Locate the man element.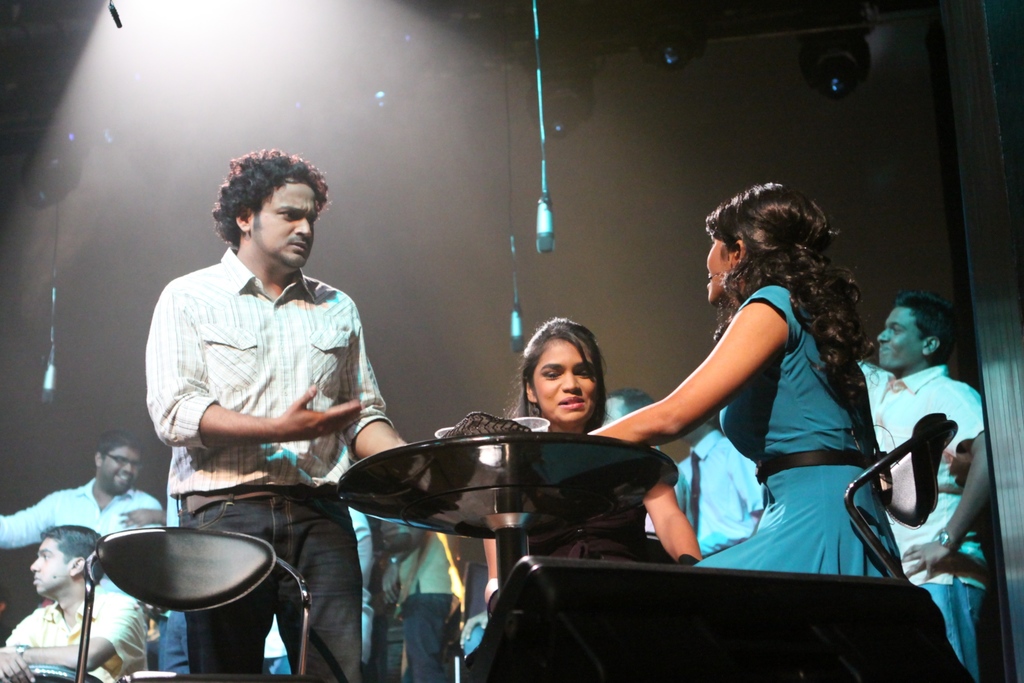
Element bbox: Rect(142, 151, 399, 682).
